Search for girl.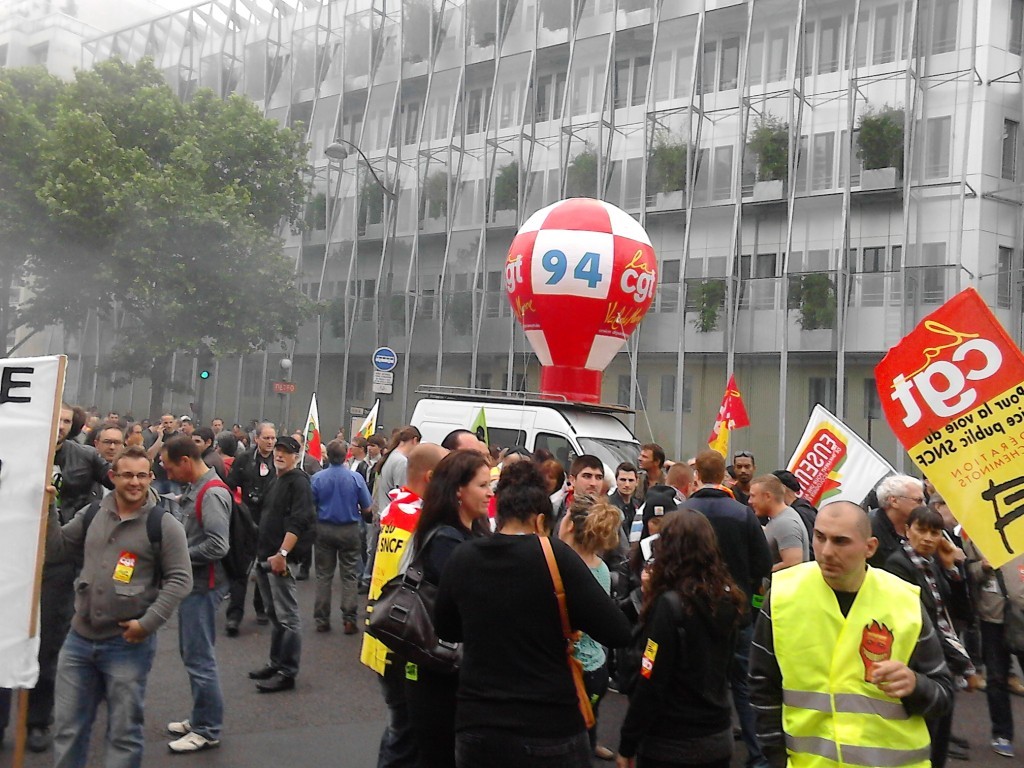
Found at <bbox>558, 492, 624, 754</bbox>.
